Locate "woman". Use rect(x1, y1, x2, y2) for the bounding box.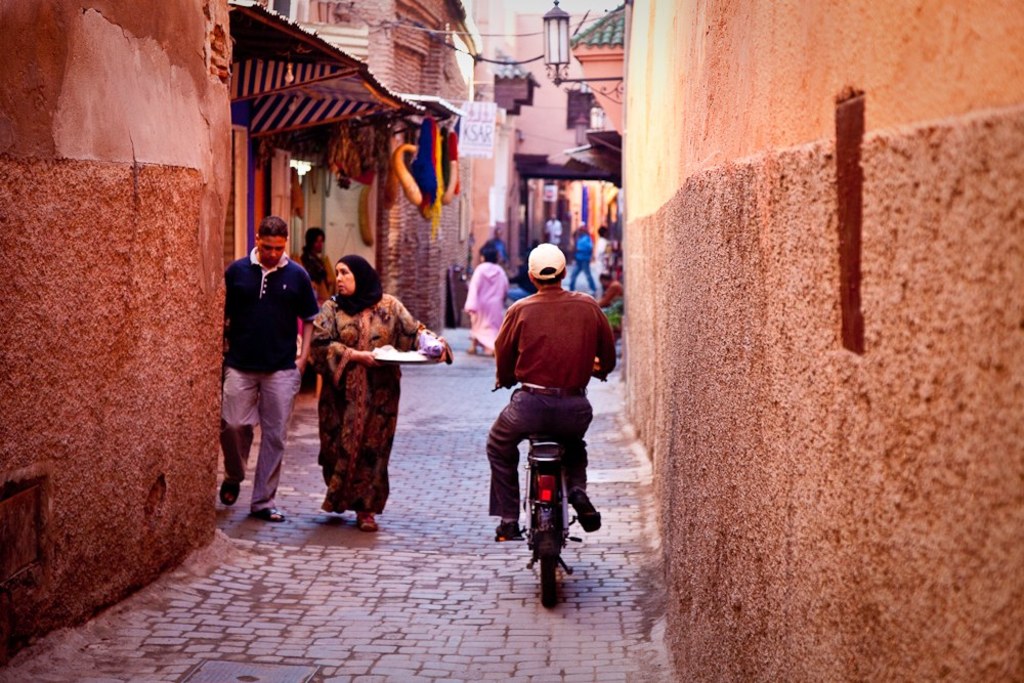
rect(463, 243, 513, 357).
